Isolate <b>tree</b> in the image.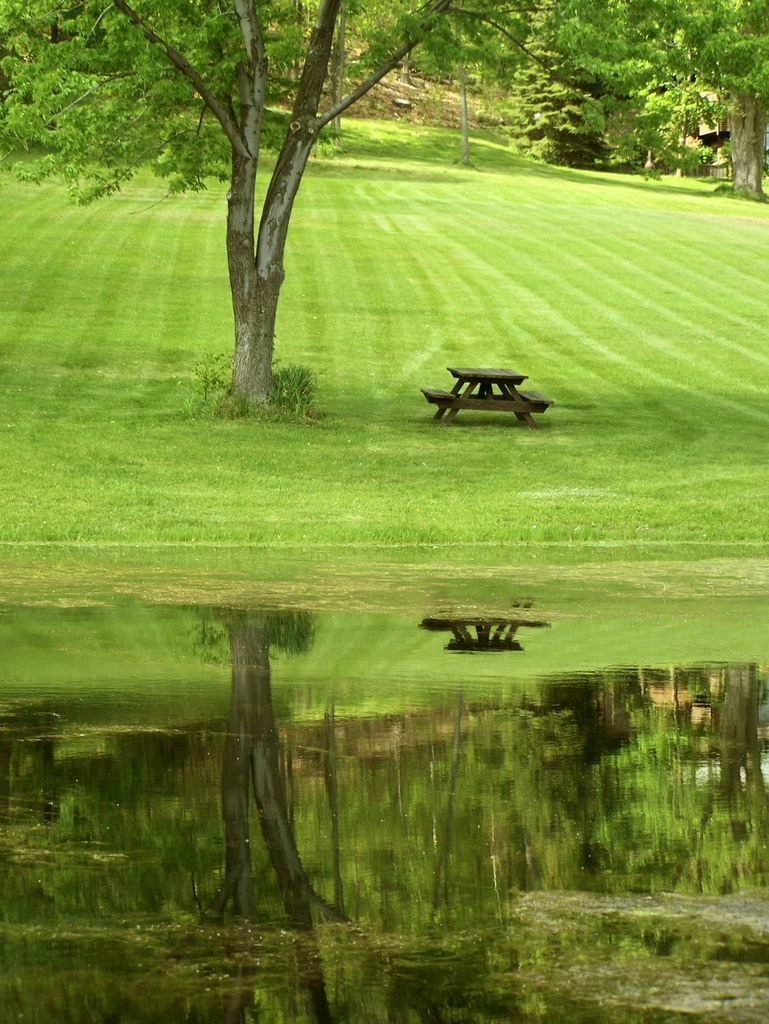
Isolated region: (left=0, top=0, right=659, bottom=425).
